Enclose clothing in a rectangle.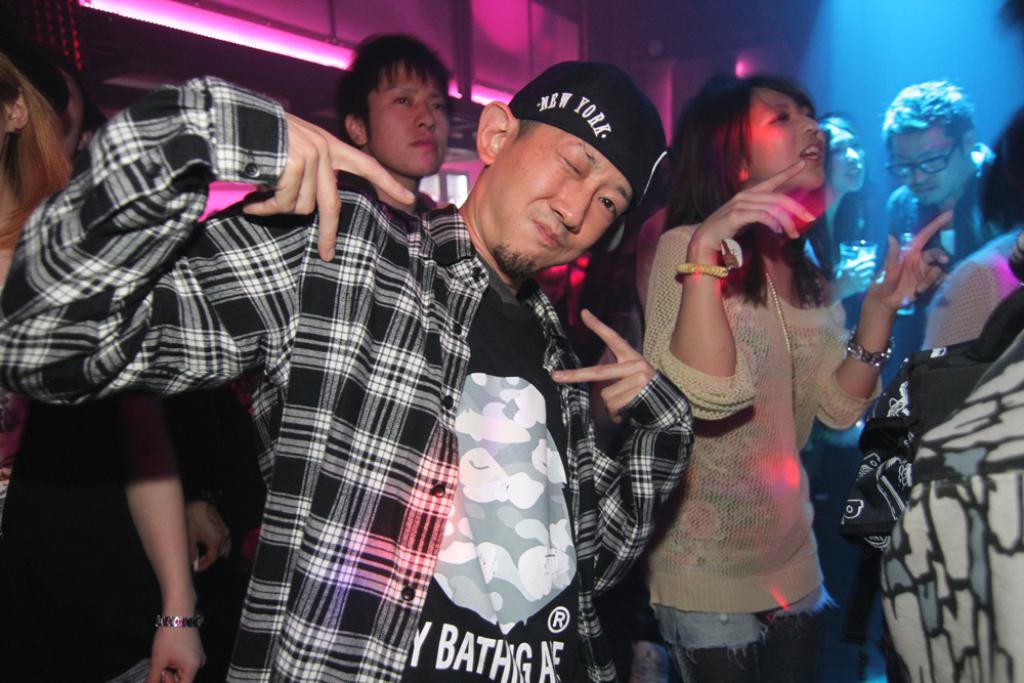
<box>834,288,1023,682</box>.
